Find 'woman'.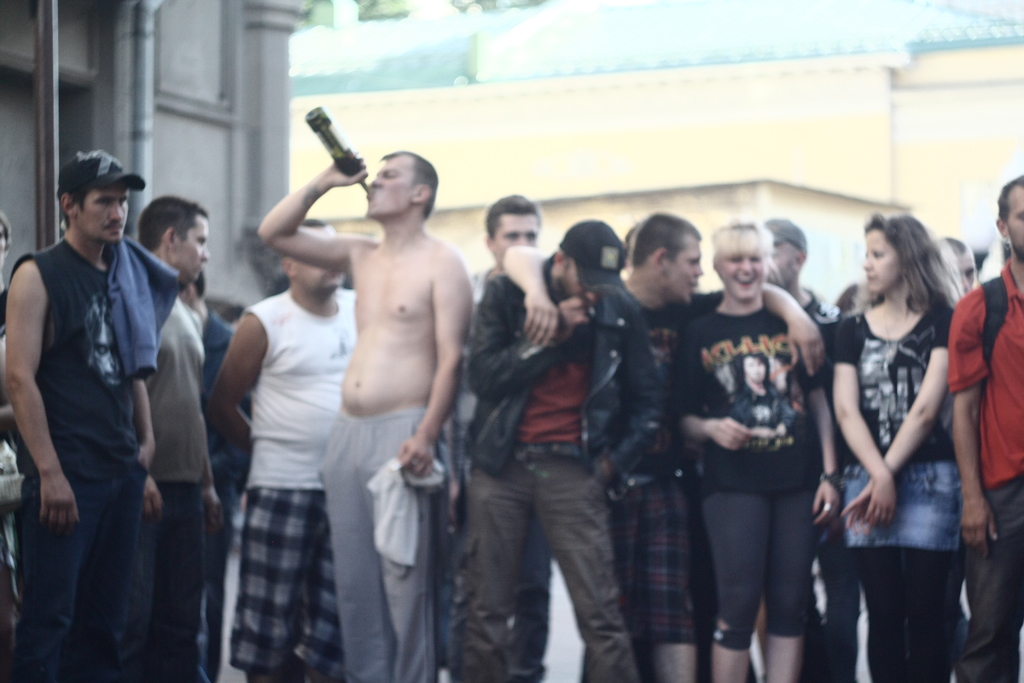
667/220/843/682.
